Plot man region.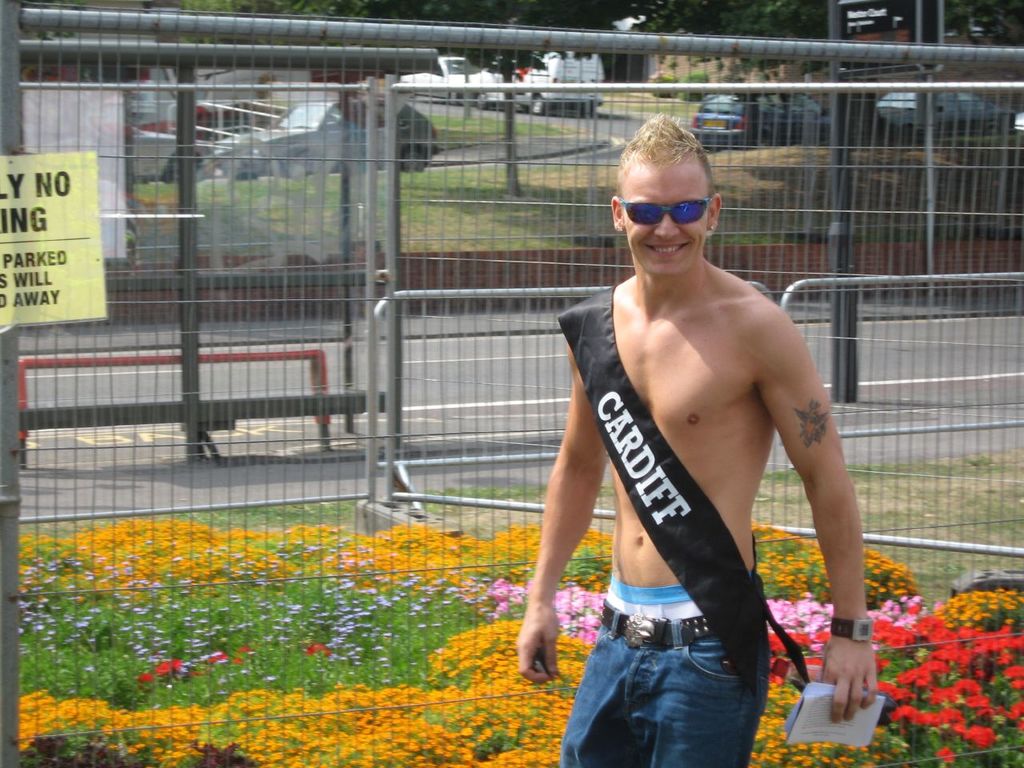
Plotted at 524/116/877/767.
